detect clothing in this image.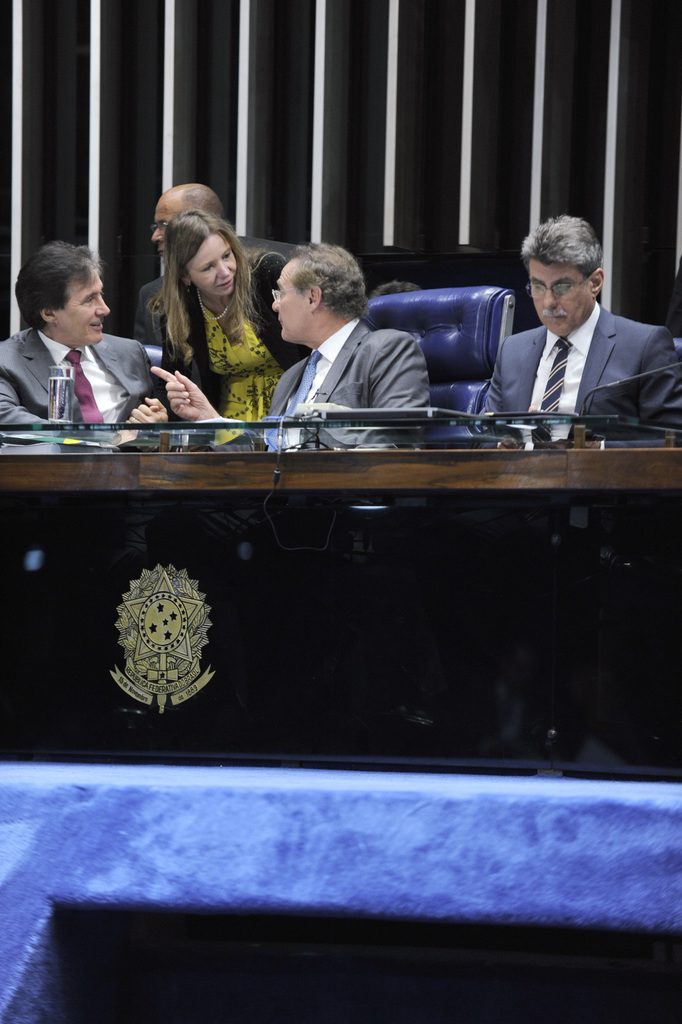
Detection: rect(252, 315, 432, 448).
